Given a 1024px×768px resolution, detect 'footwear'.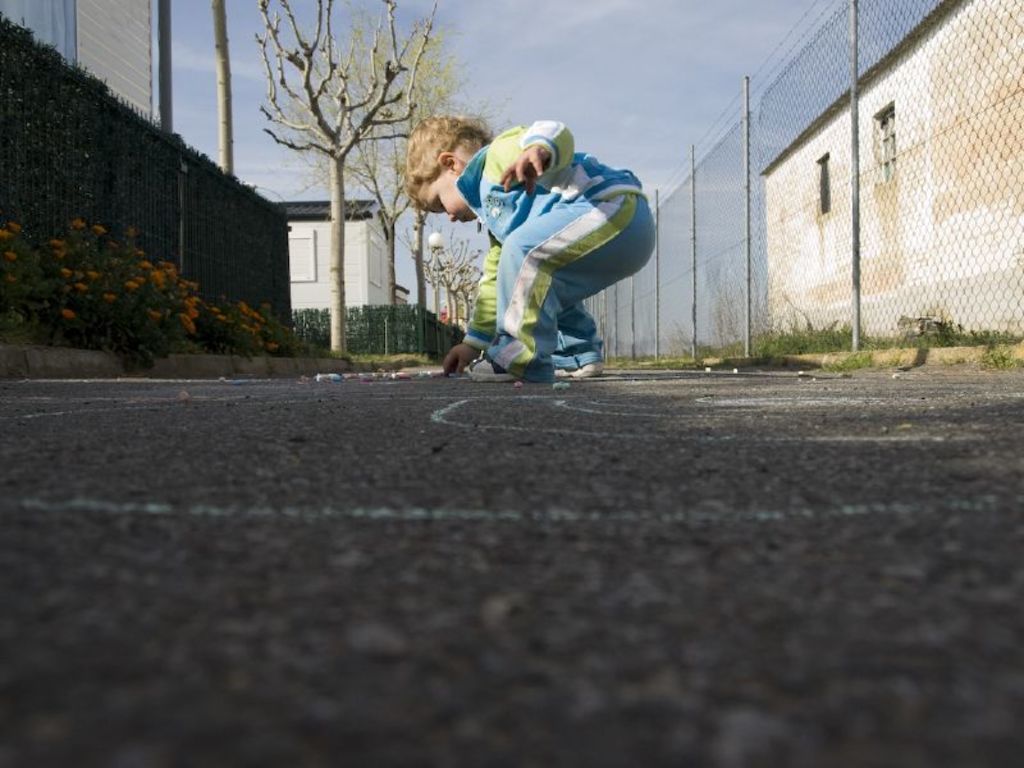
locate(549, 360, 609, 378).
